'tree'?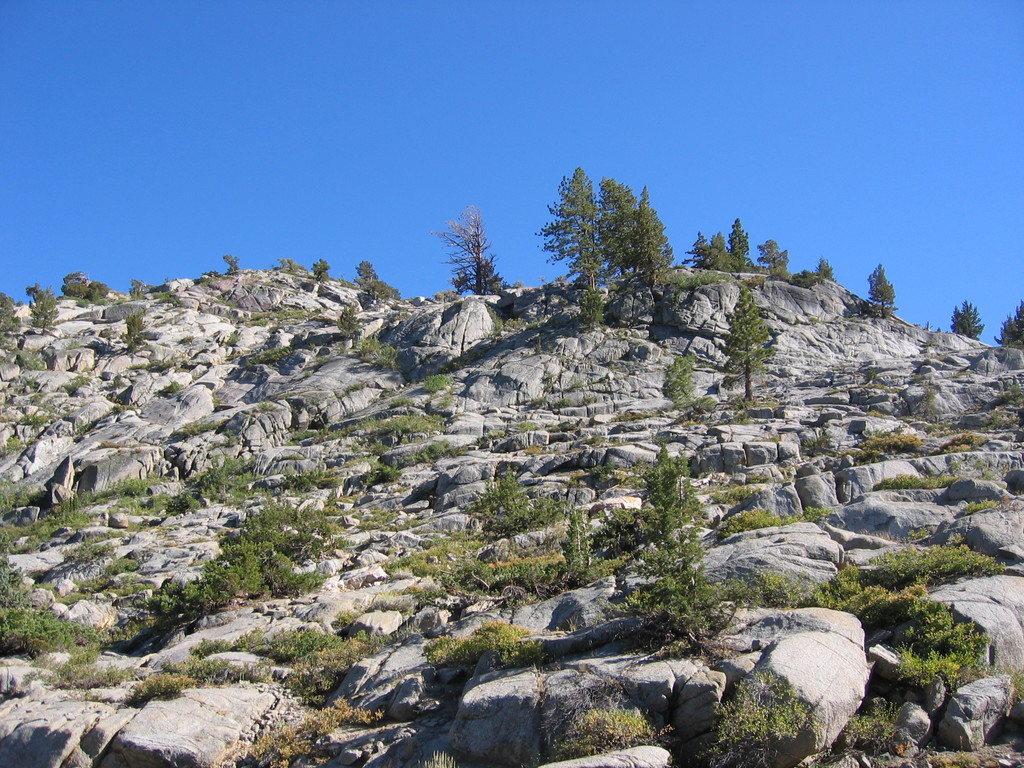
679 230 716 270
